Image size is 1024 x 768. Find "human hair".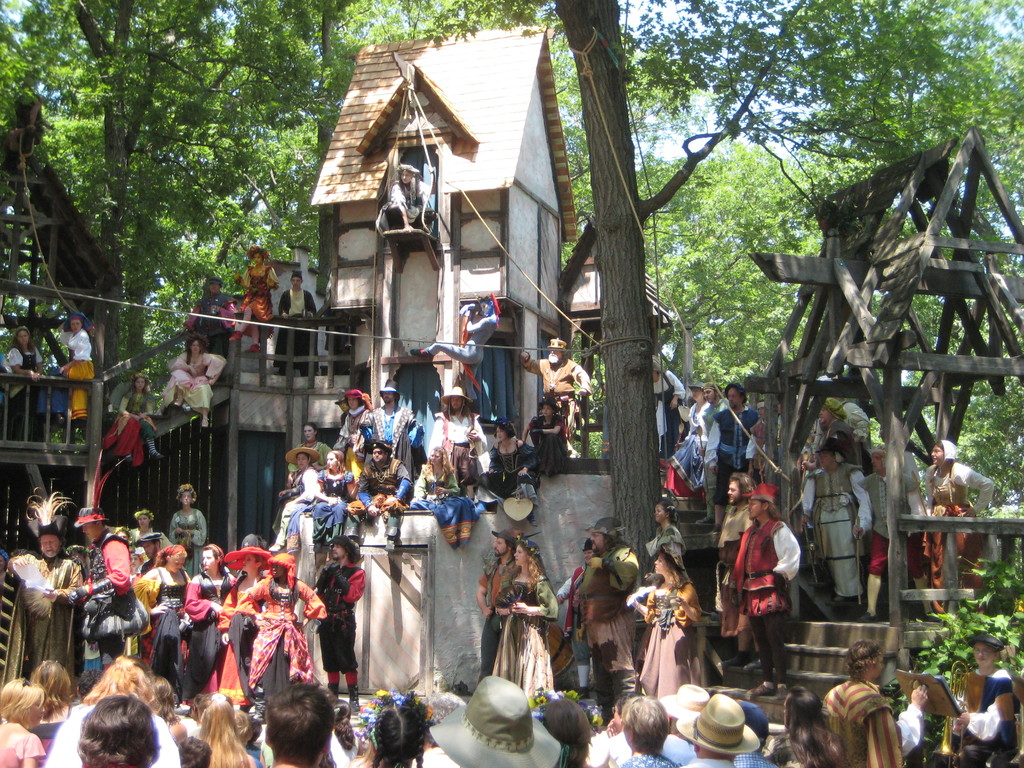
[33,657,75,717].
